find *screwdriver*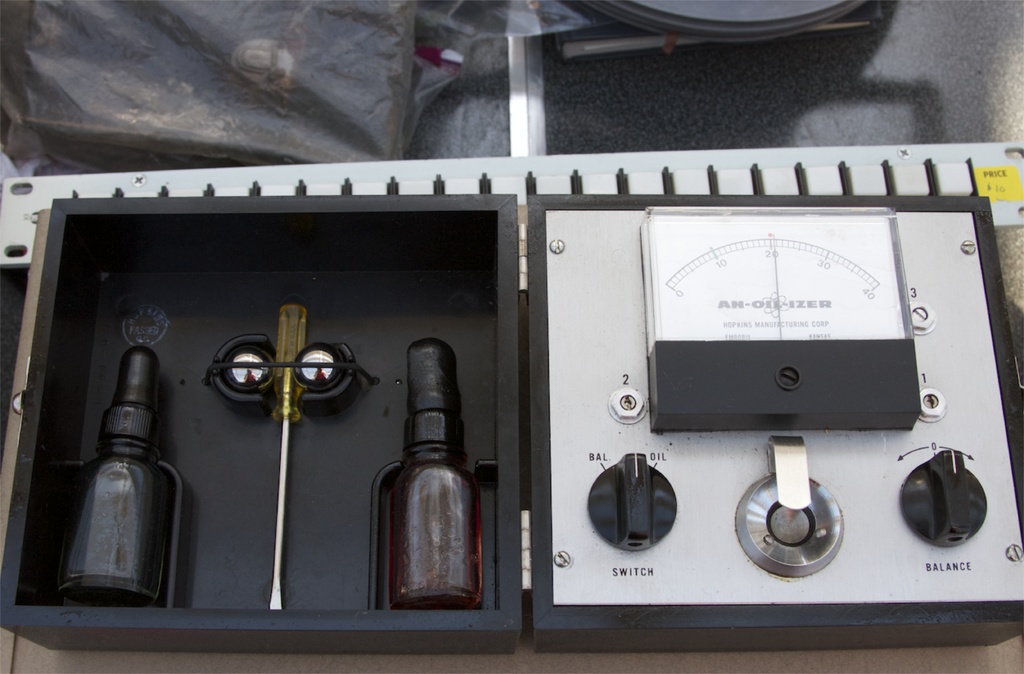
Rect(273, 303, 304, 609)
